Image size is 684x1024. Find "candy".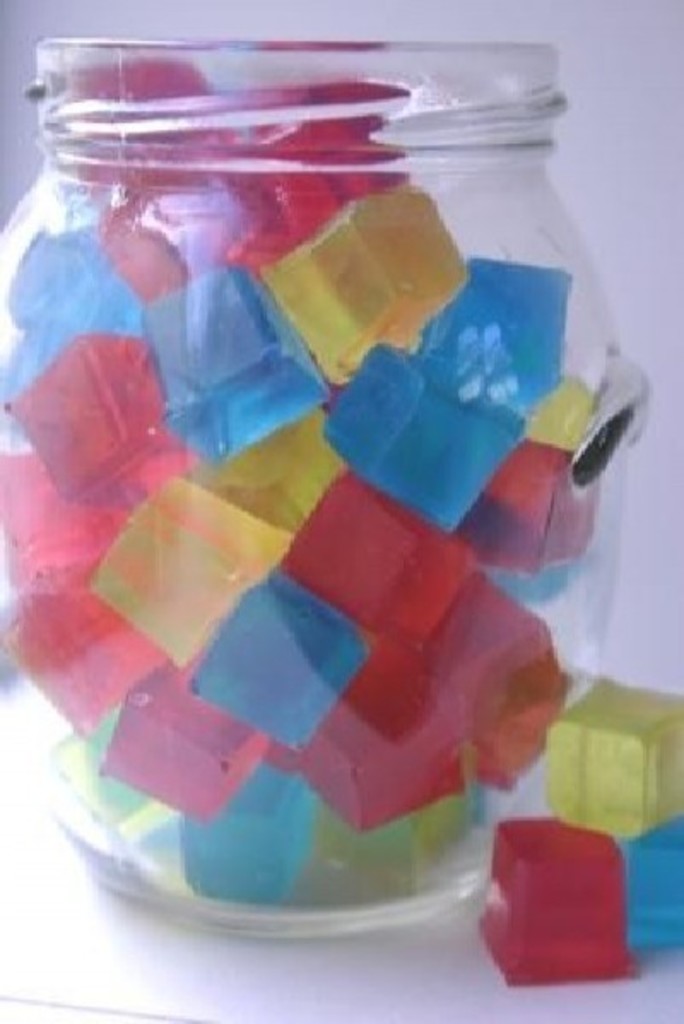
3 96 614 1012.
